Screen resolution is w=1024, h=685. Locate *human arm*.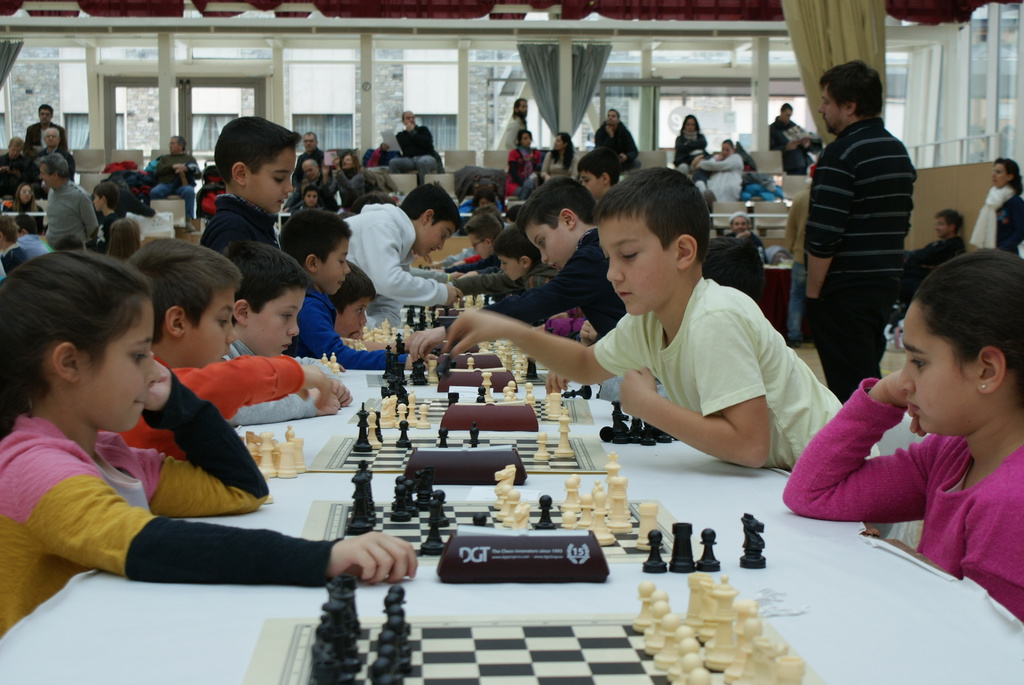
x1=803, y1=146, x2=860, y2=302.
